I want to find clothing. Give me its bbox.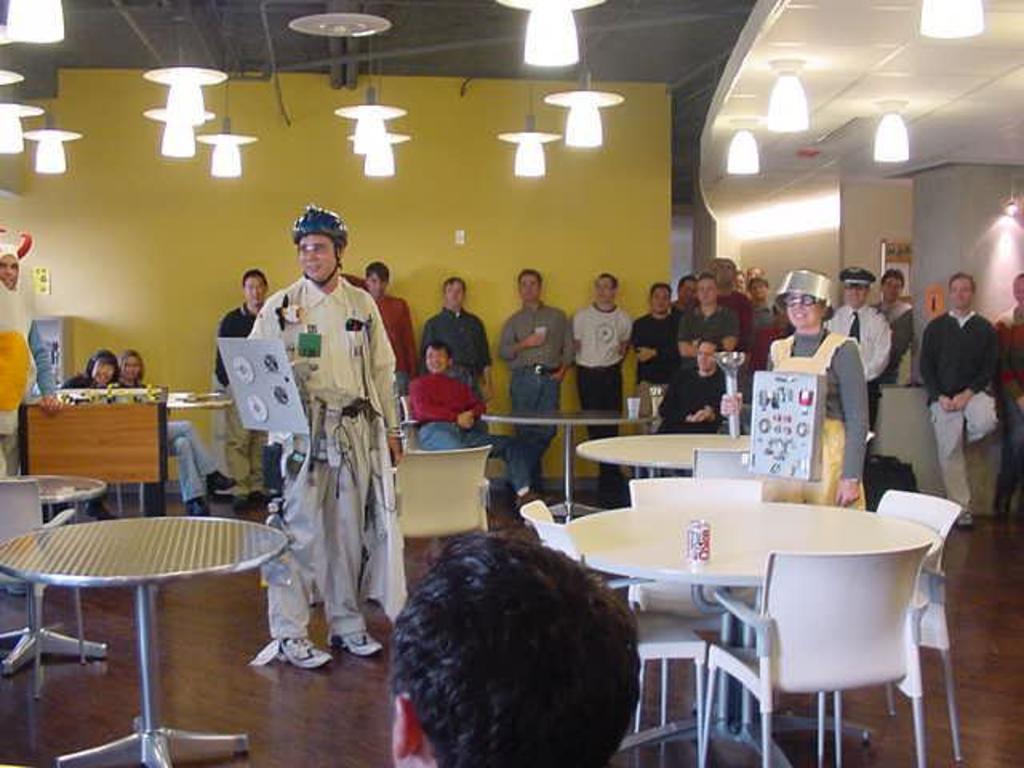
box=[395, 350, 478, 424].
